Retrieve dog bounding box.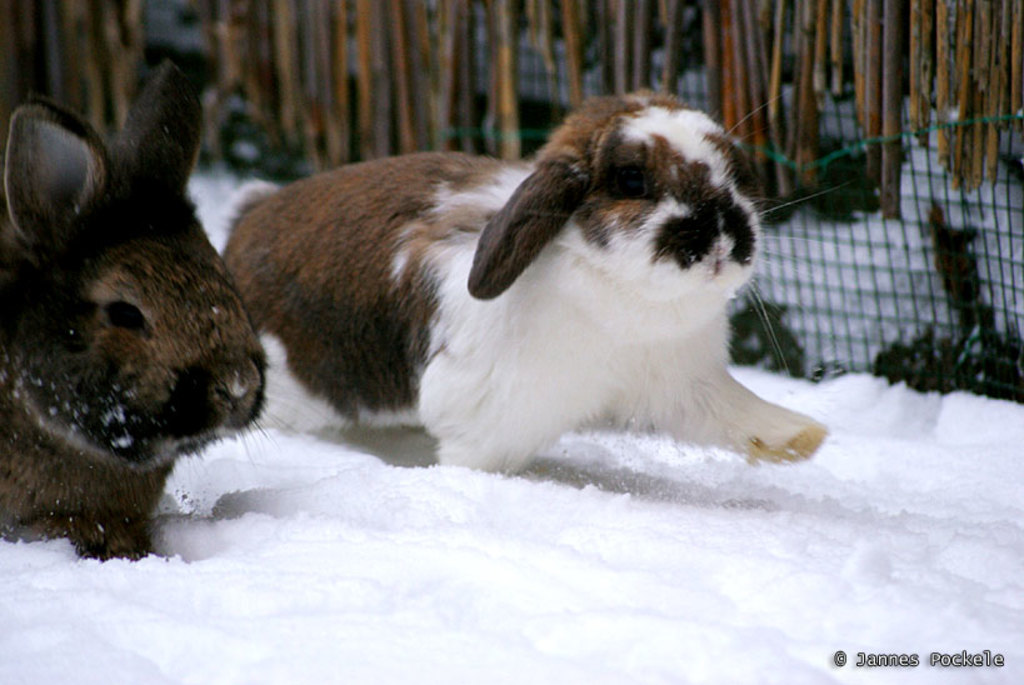
Bounding box: {"left": 220, "top": 89, "right": 836, "bottom": 479}.
